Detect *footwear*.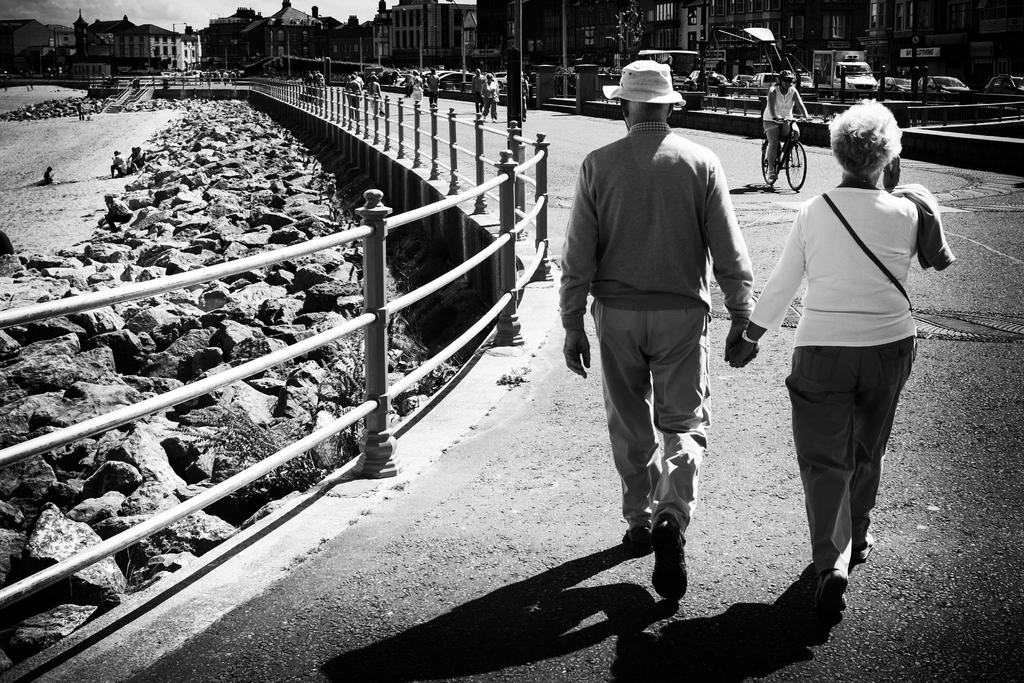
Detected at x1=822 y1=568 x2=849 y2=616.
